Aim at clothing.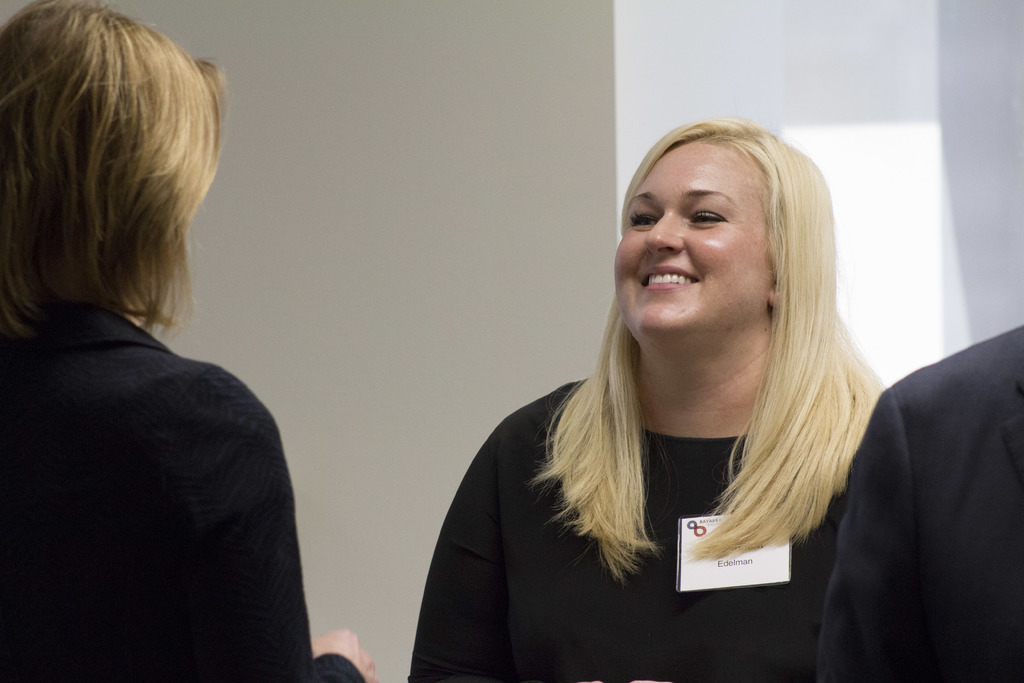
Aimed at region(1, 309, 369, 681).
